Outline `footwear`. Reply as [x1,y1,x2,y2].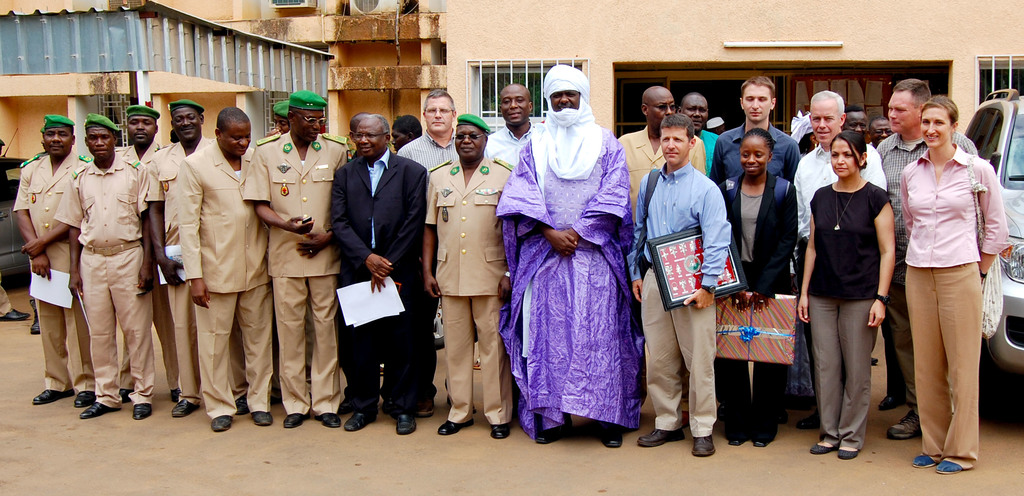
[879,393,899,409].
